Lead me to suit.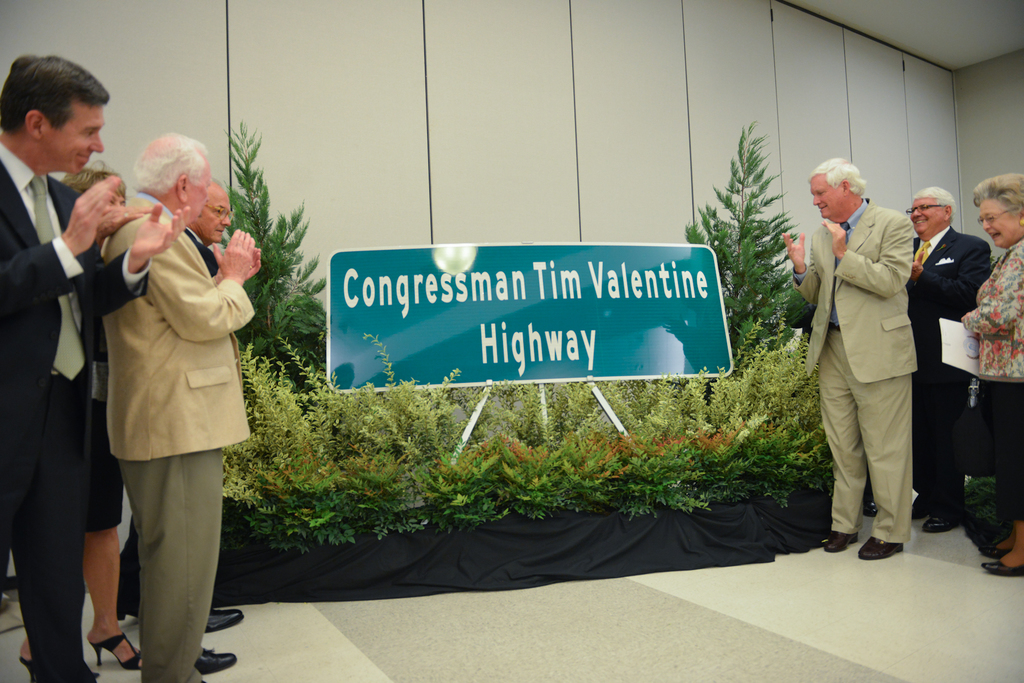
Lead to region(791, 196, 917, 545).
